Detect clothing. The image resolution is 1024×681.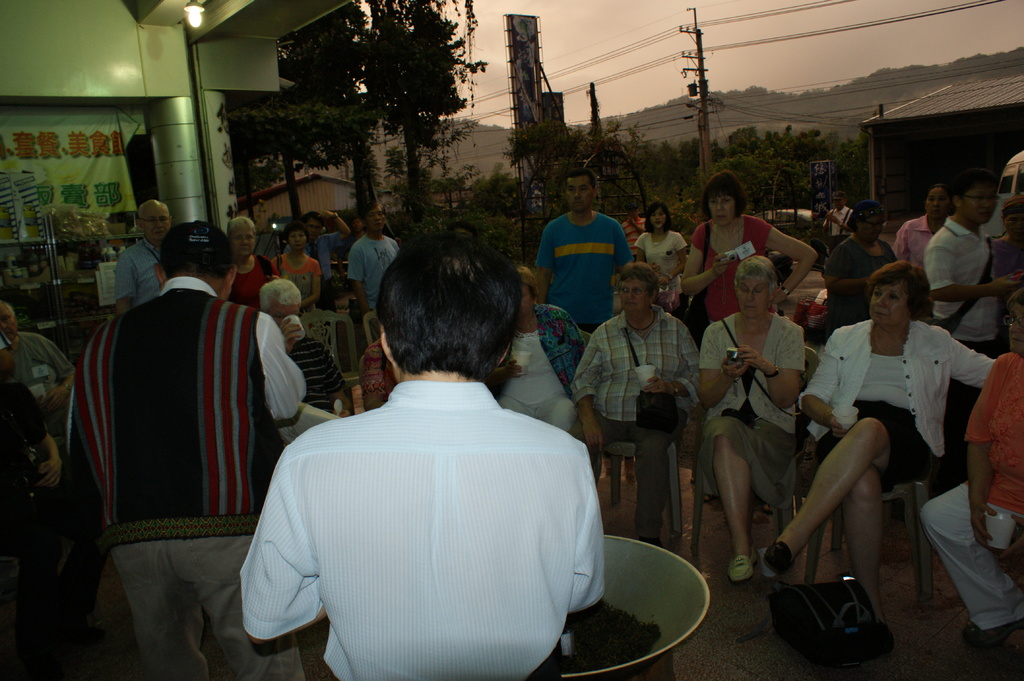
crop(671, 193, 774, 300).
